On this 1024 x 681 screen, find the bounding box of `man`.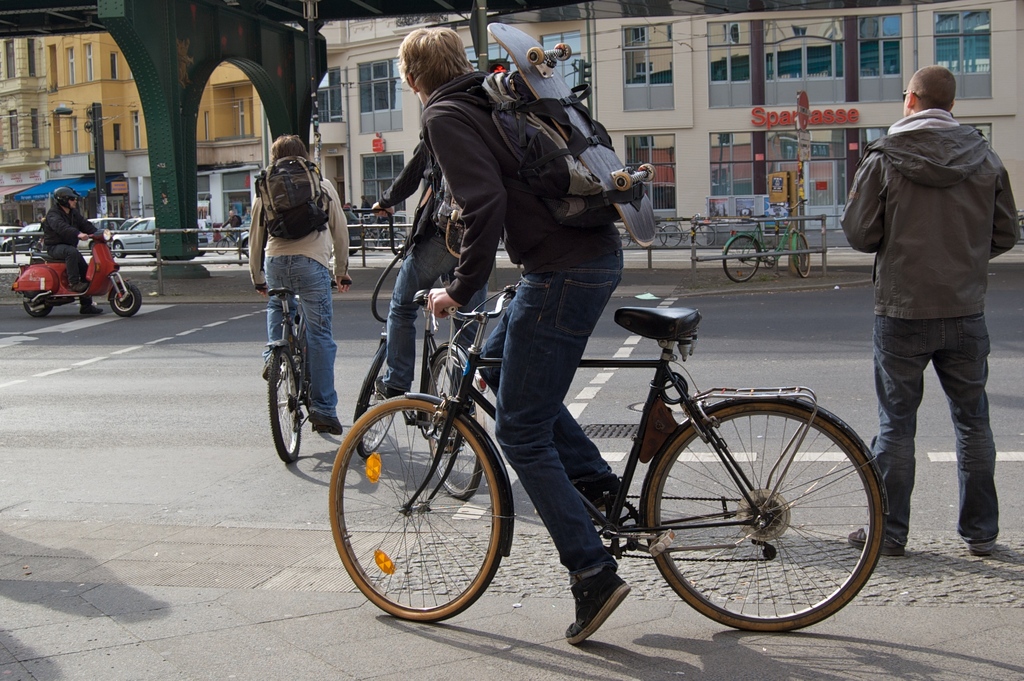
Bounding box: <region>391, 22, 628, 644</region>.
